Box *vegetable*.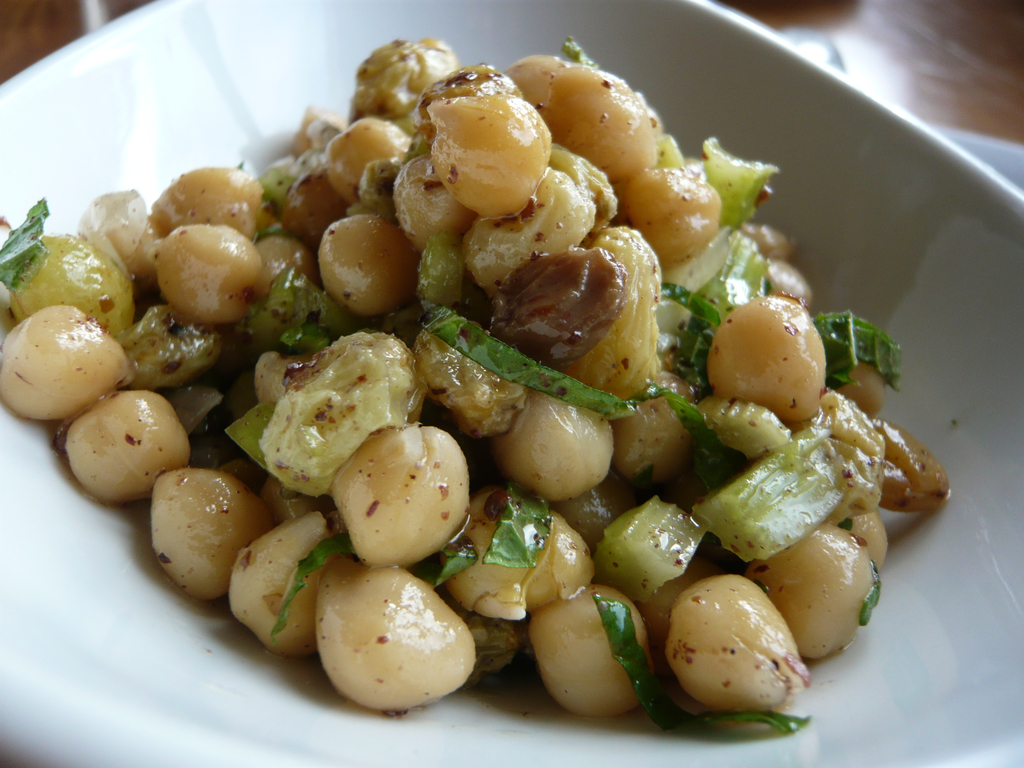
rect(531, 604, 649, 724).
